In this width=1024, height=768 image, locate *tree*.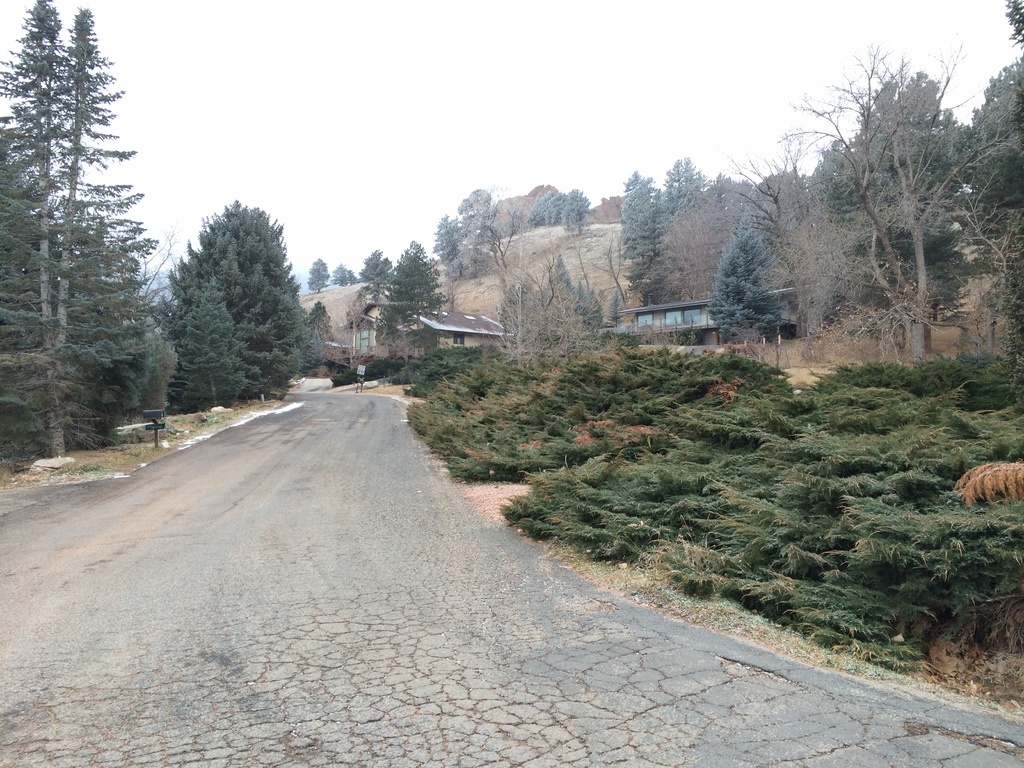
Bounding box: x1=704, y1=229, x2=783, y2=351.
